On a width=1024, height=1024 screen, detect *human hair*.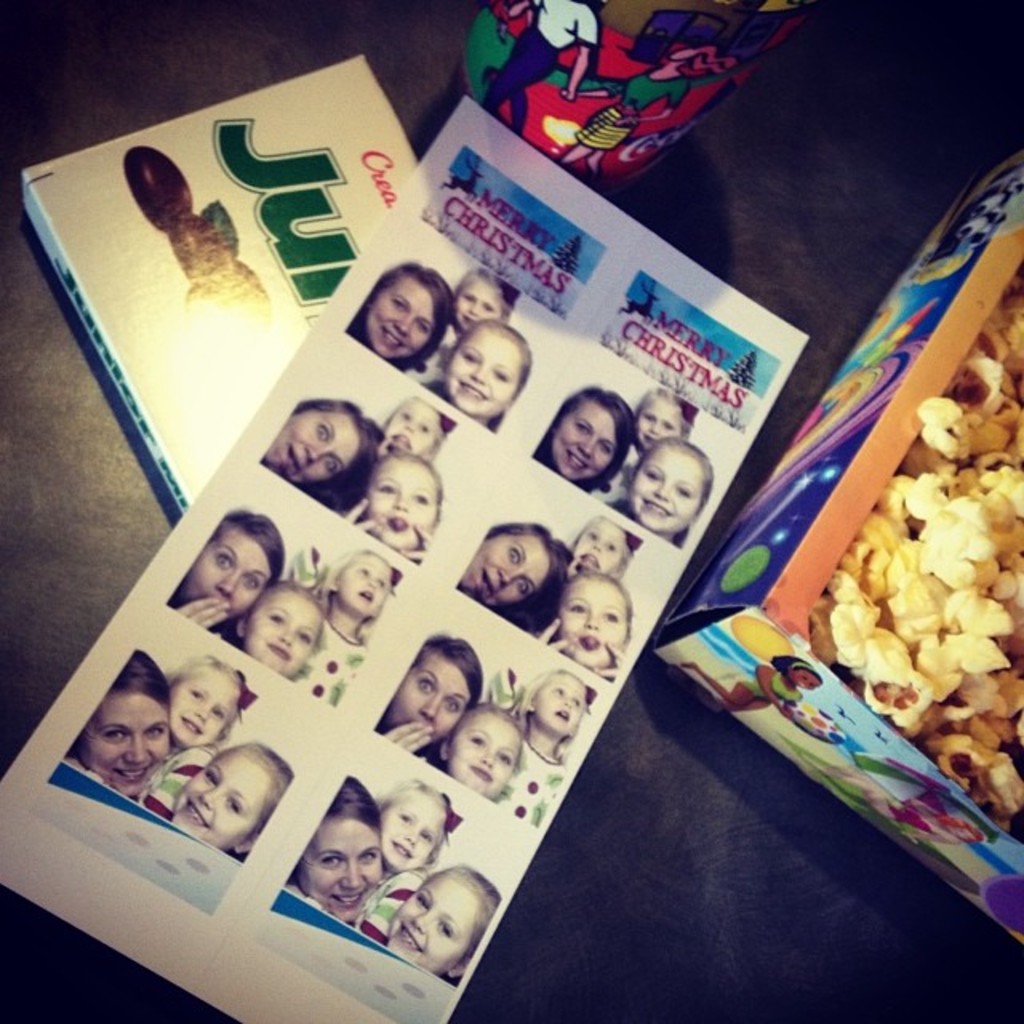
bbox=(531, 382, 637, 496).
